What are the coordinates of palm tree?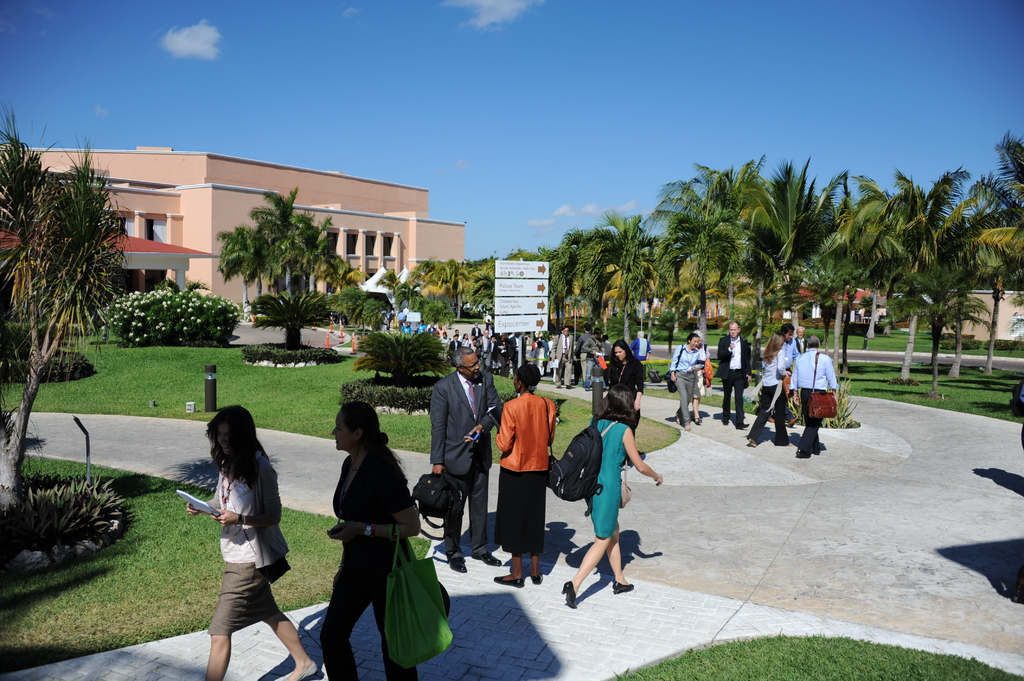
box(645, 213, 709, 303).
